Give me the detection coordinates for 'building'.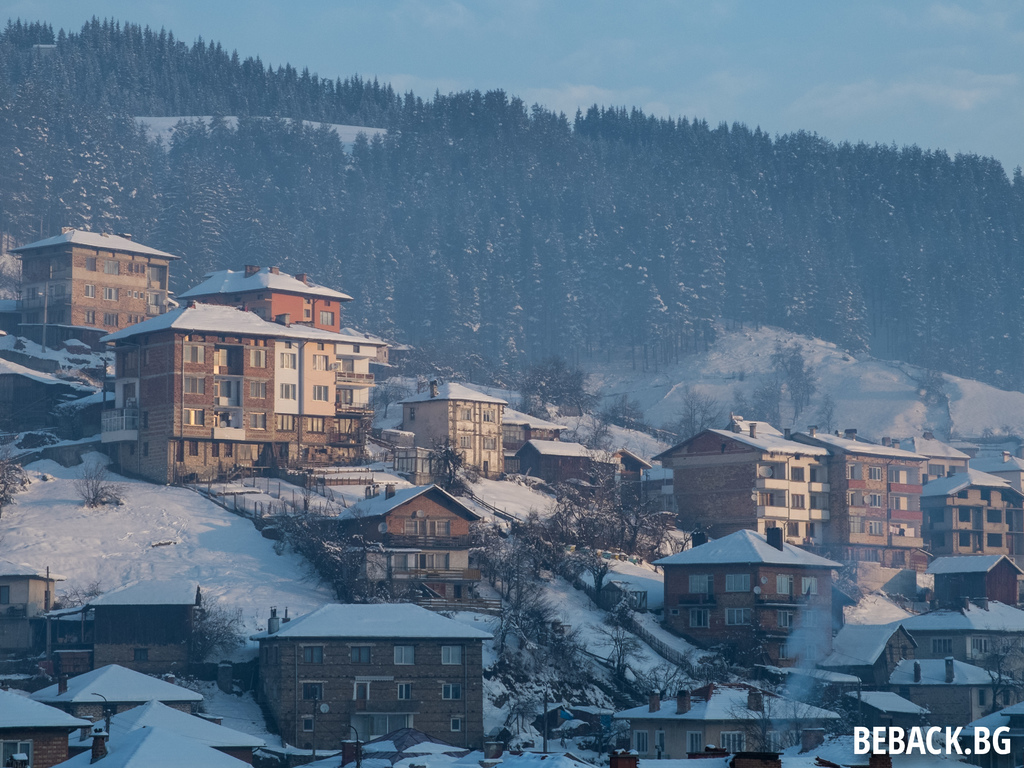
select_region(0, 688, 91, 767).
